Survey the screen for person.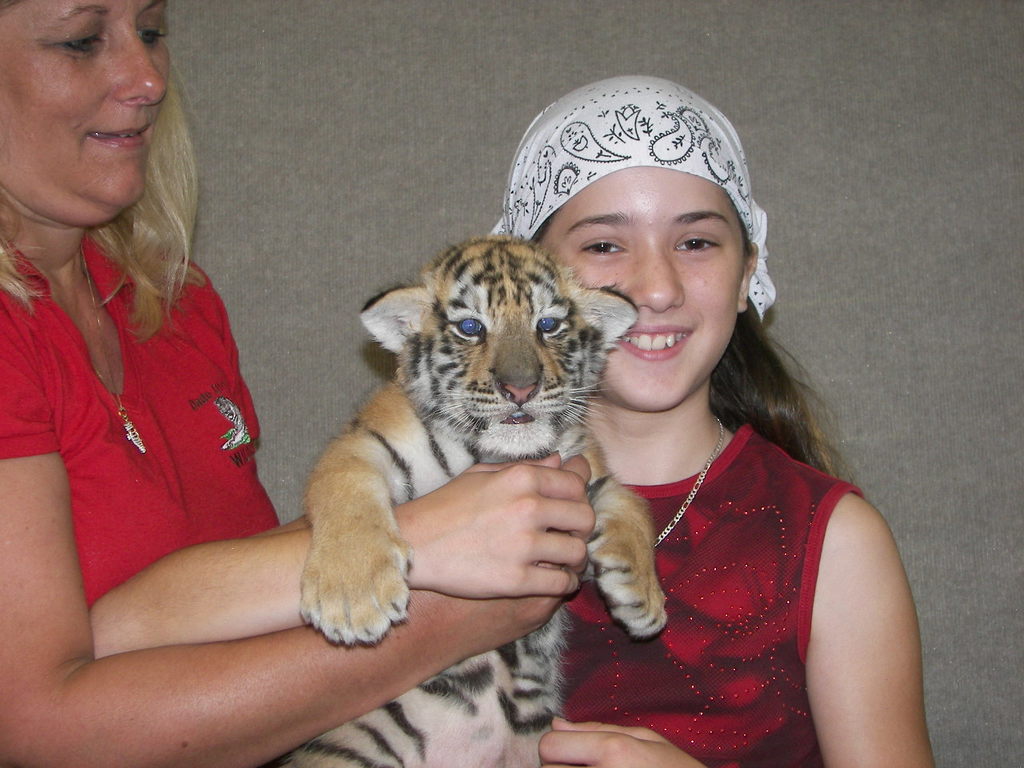
Survey found: bbox=[0, 0, 566, 767].
